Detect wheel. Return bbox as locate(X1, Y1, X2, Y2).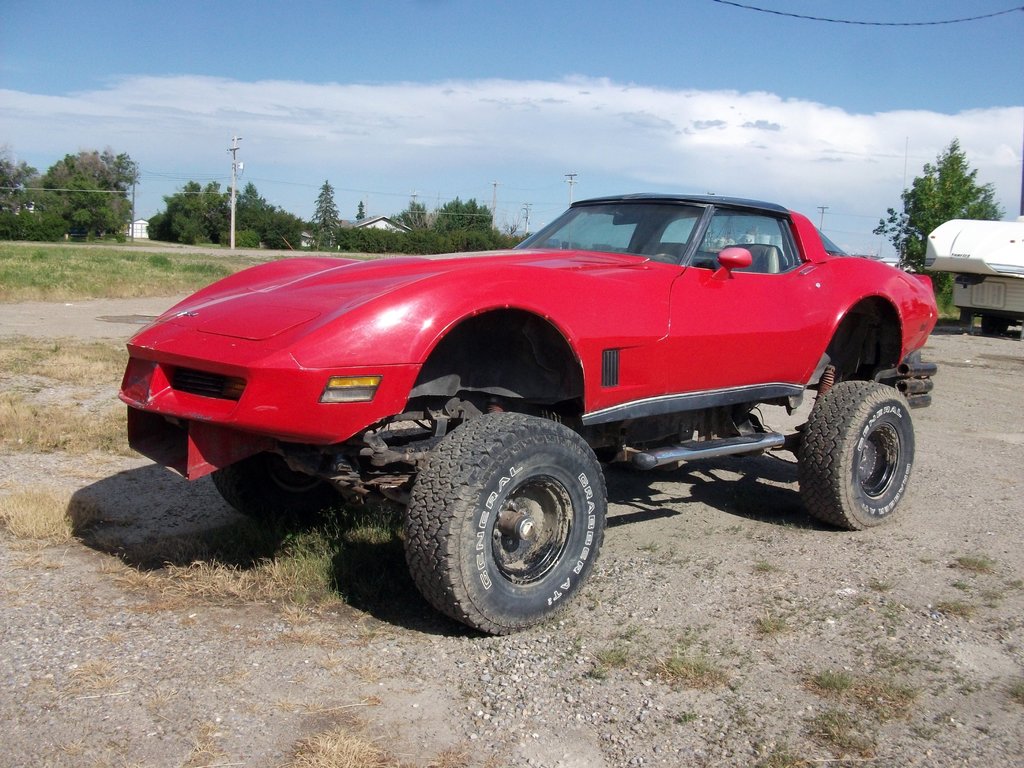
locate(403, 407, 612, 620).
